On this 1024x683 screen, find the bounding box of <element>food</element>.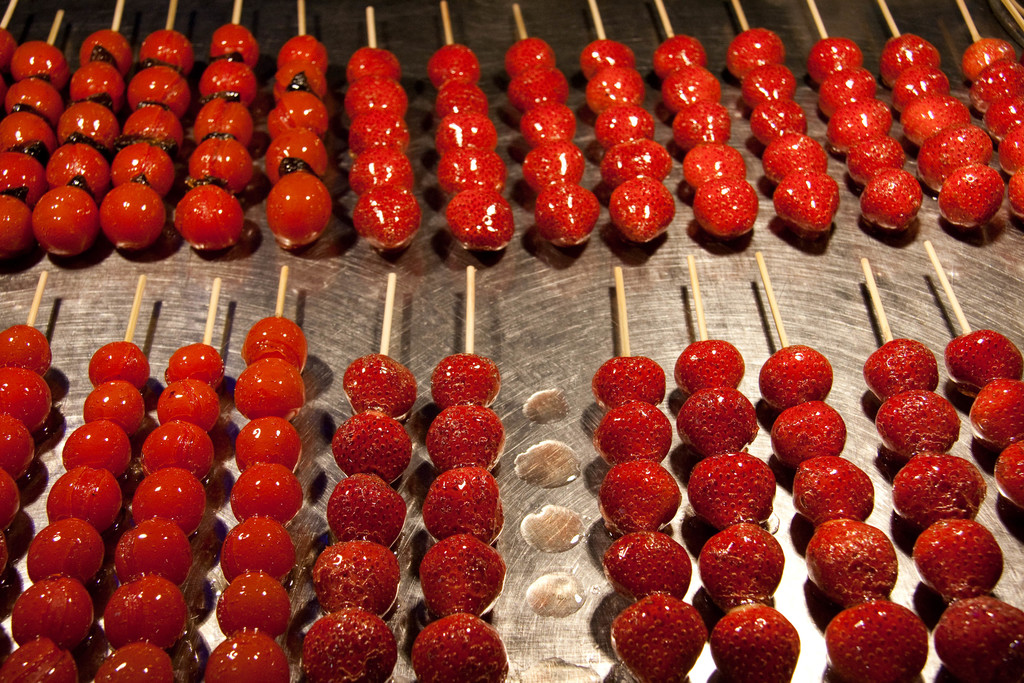
Bounding box: [825, 593, 929, 682].
